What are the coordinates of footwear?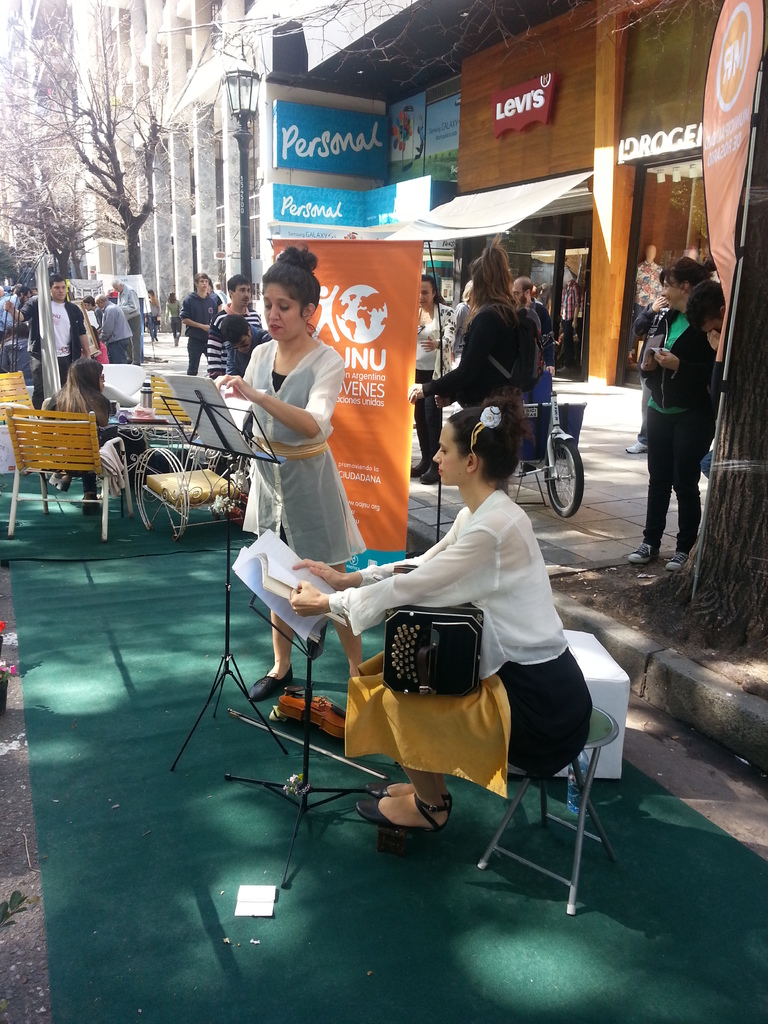
(left=83, top=496, right=115, bottom=517).
